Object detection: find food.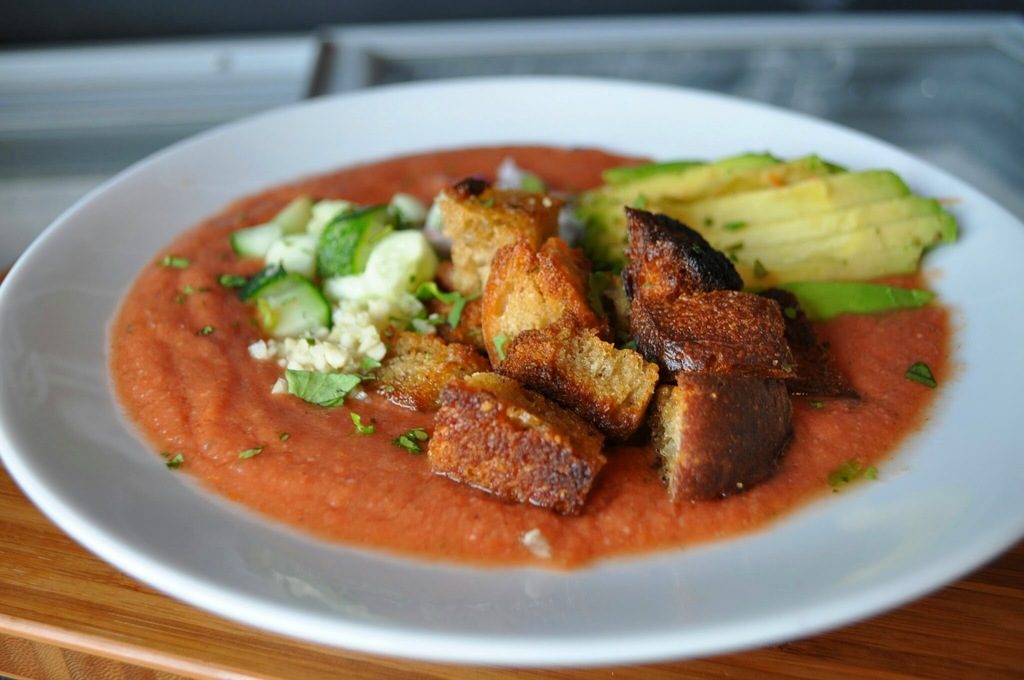
{"x1": 125, "y1": 115, "x2": 942, "y2": 564}.
